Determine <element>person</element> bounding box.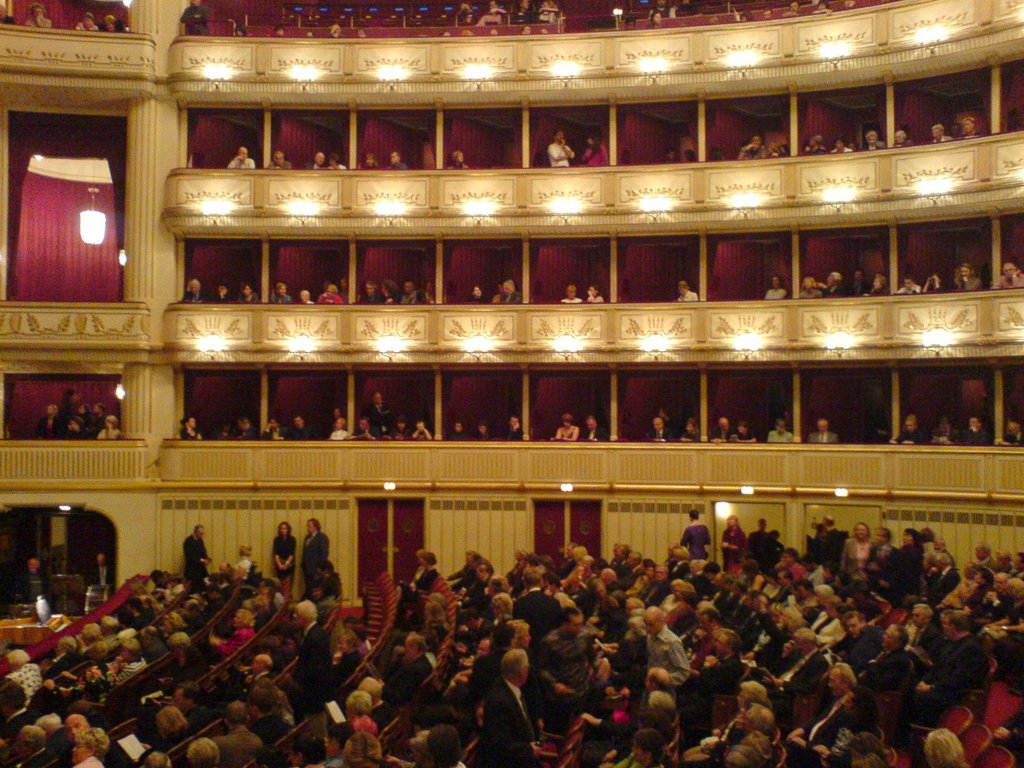
Determined: Rect(674, 282, 703, 301).
